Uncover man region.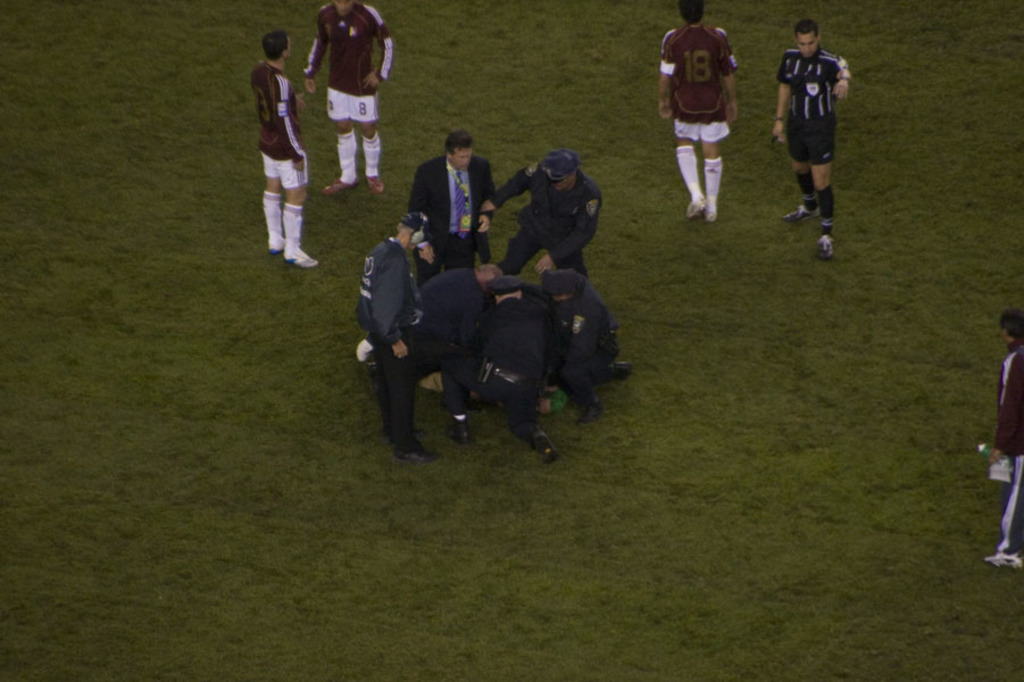
Uncovered: 559 255 632 427.
